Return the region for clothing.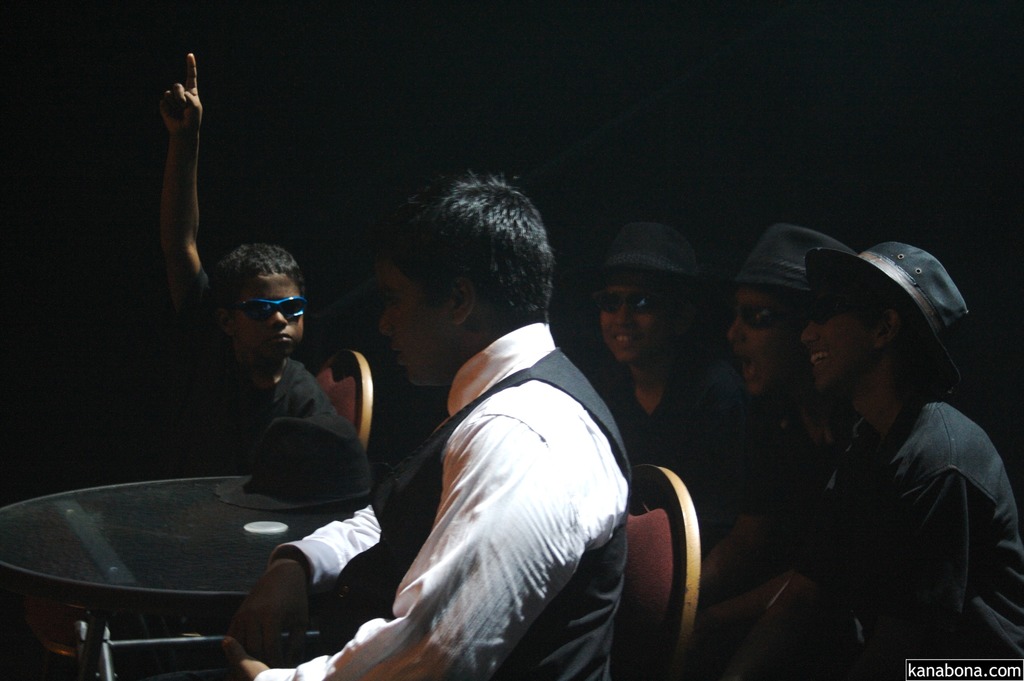
Rect(338, 272, 665, 676).
